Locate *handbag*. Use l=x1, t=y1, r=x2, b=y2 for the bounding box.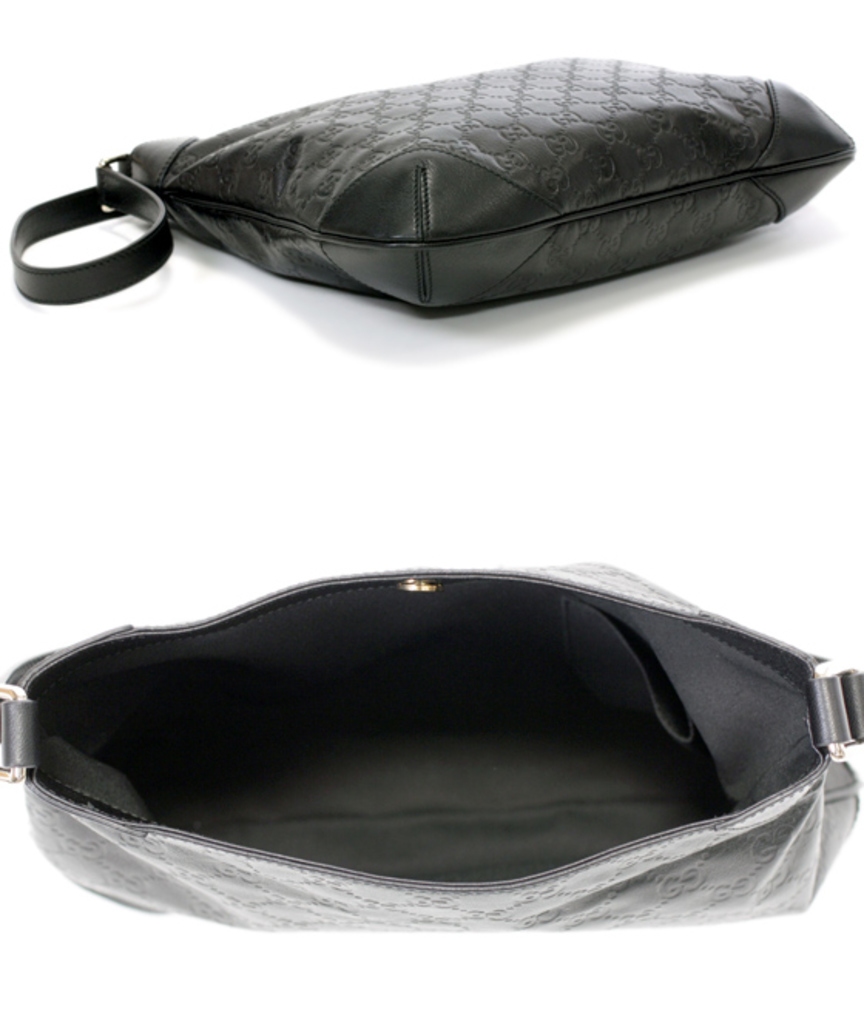
l=0, t=564, r=862, b=936.
